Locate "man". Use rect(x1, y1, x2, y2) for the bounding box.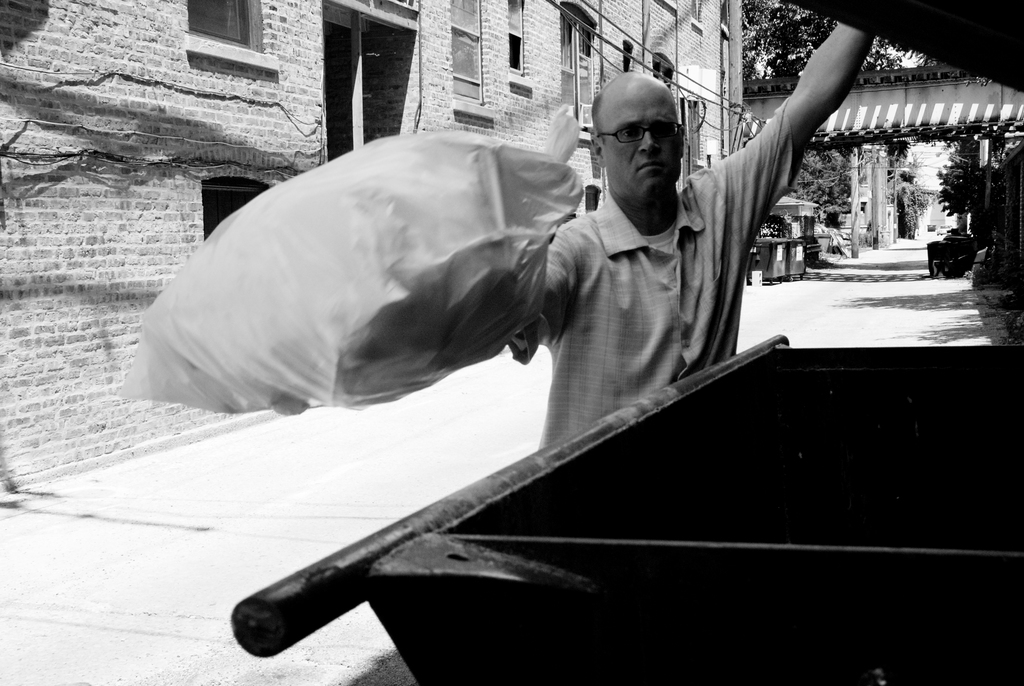
rect(502, 58, 813, 468).
